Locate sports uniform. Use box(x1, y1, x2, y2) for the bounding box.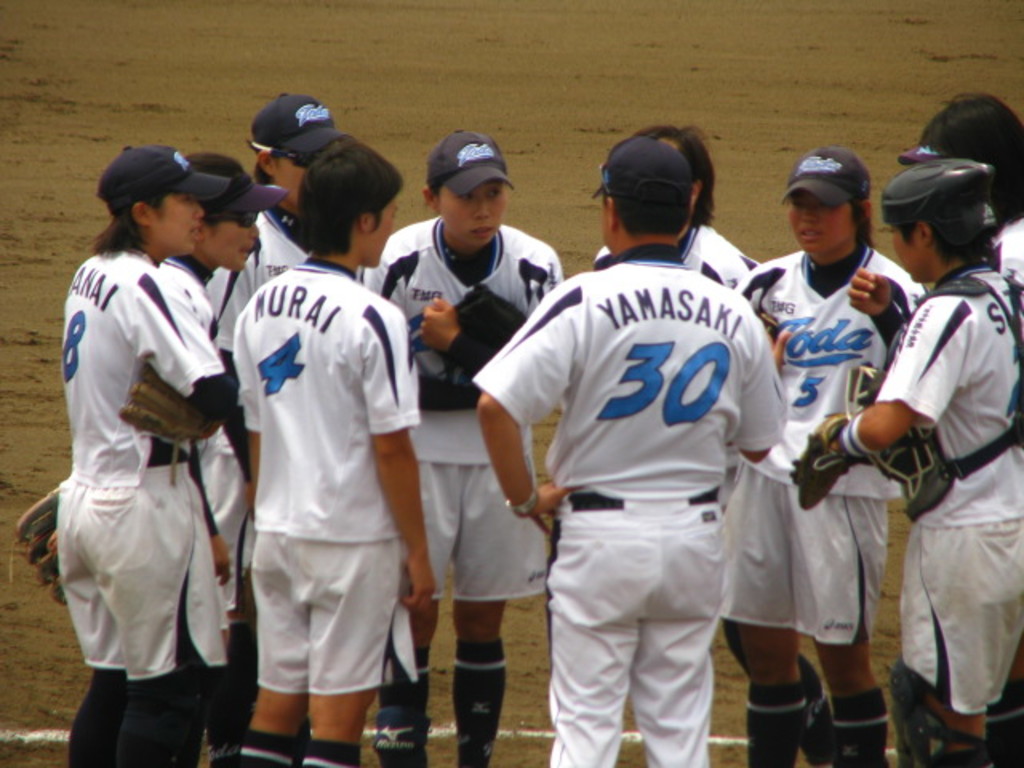
box(470, 125, 790, 766).
